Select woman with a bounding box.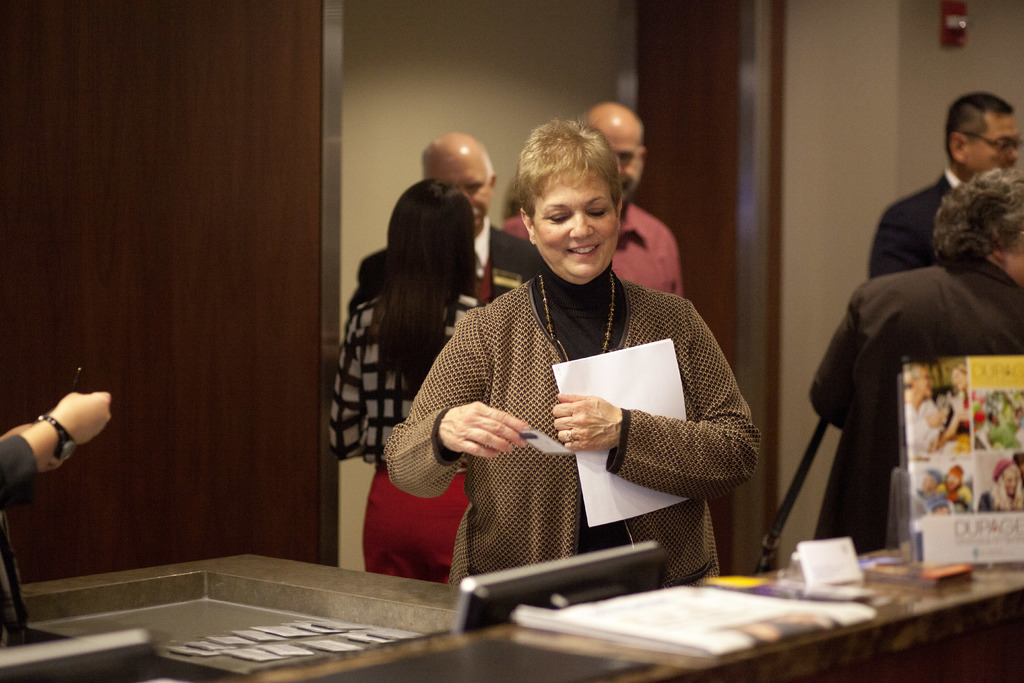
[940,365,973,444].
